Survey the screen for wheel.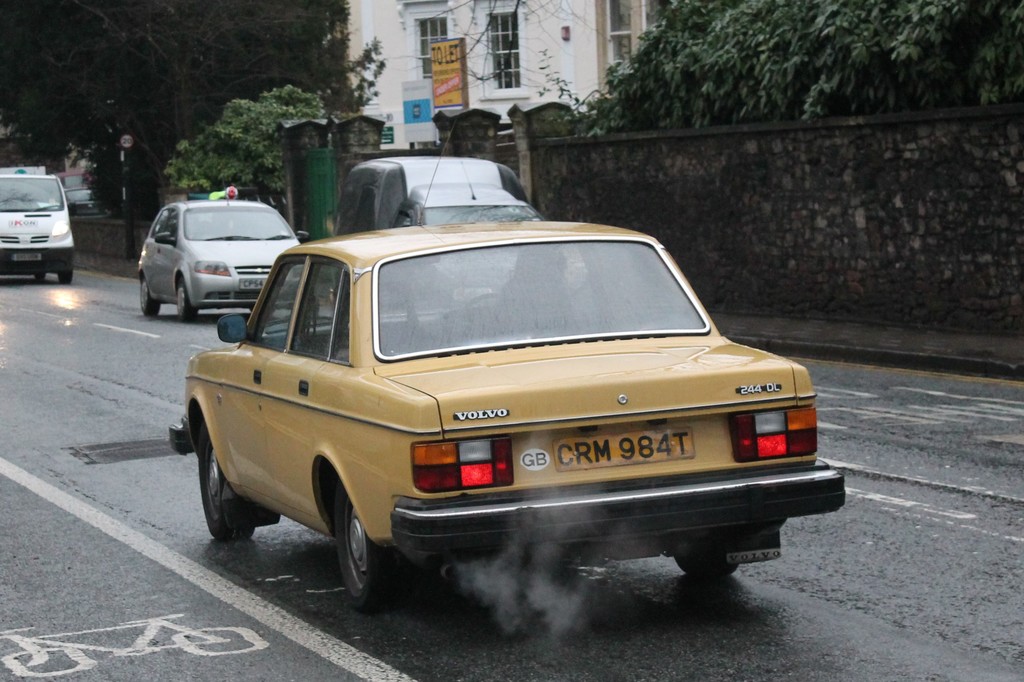
Survey found: locate(34, 264, 48, 283).
